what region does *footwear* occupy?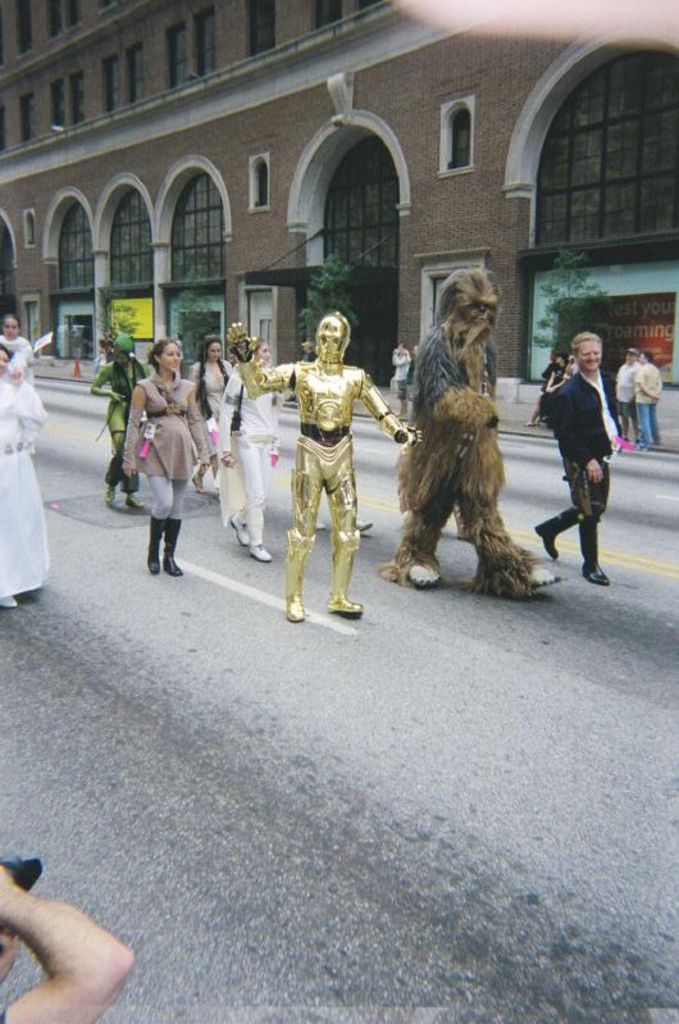
[x1=407, y1=565, x2=442, y2=586].
